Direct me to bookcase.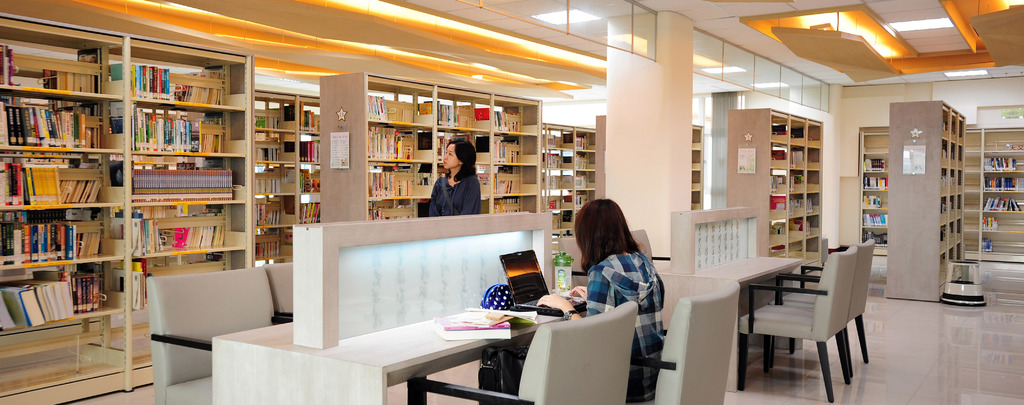
Direction: bbox=(860, 125, 1023, 267).
